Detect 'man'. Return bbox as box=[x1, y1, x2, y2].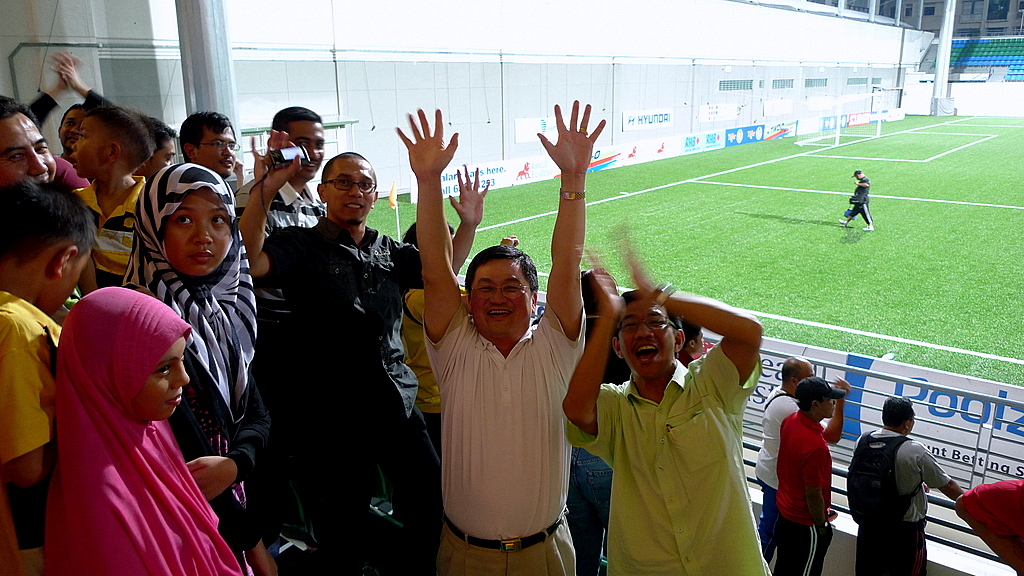
box=[844, 392, 965, 575].
